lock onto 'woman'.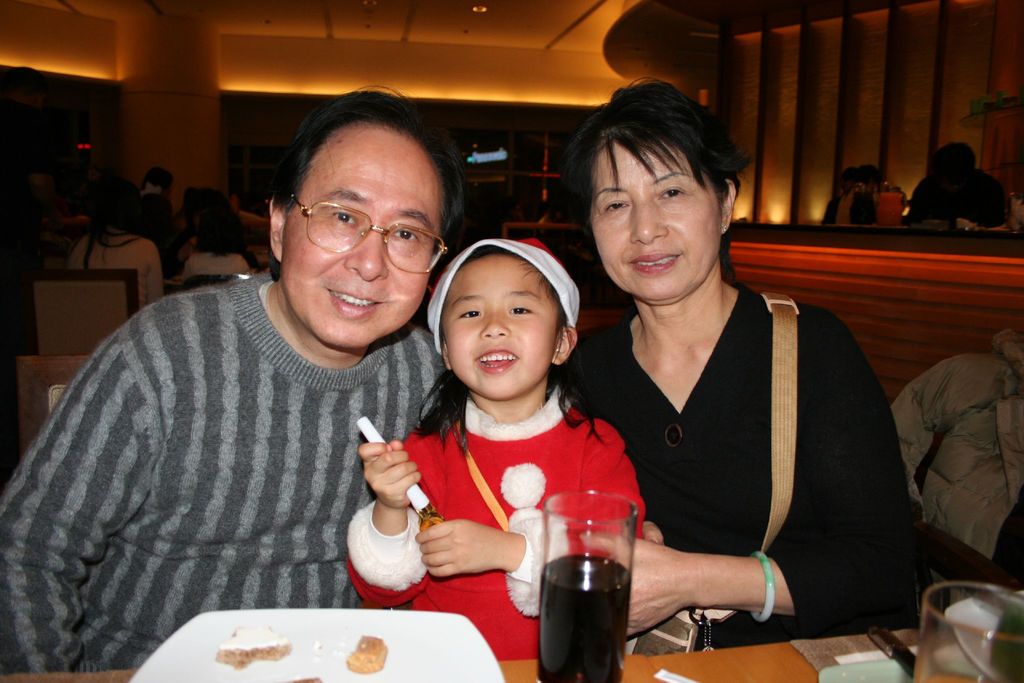
Locked: (63,173,165,308).
